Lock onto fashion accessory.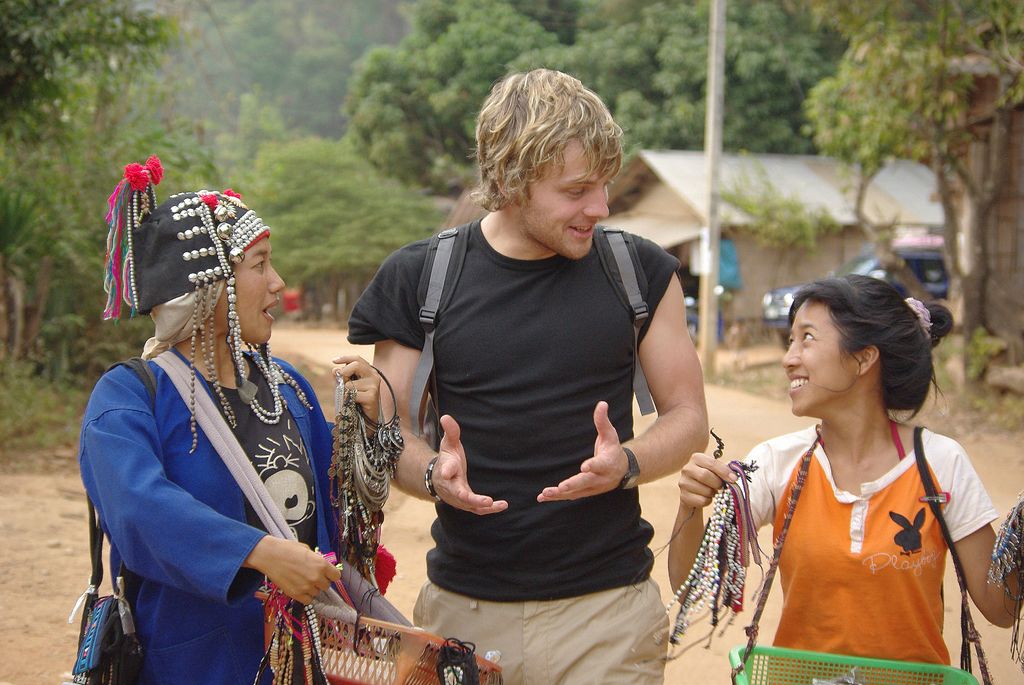
Locked: region(615, 445, 644, 491).
